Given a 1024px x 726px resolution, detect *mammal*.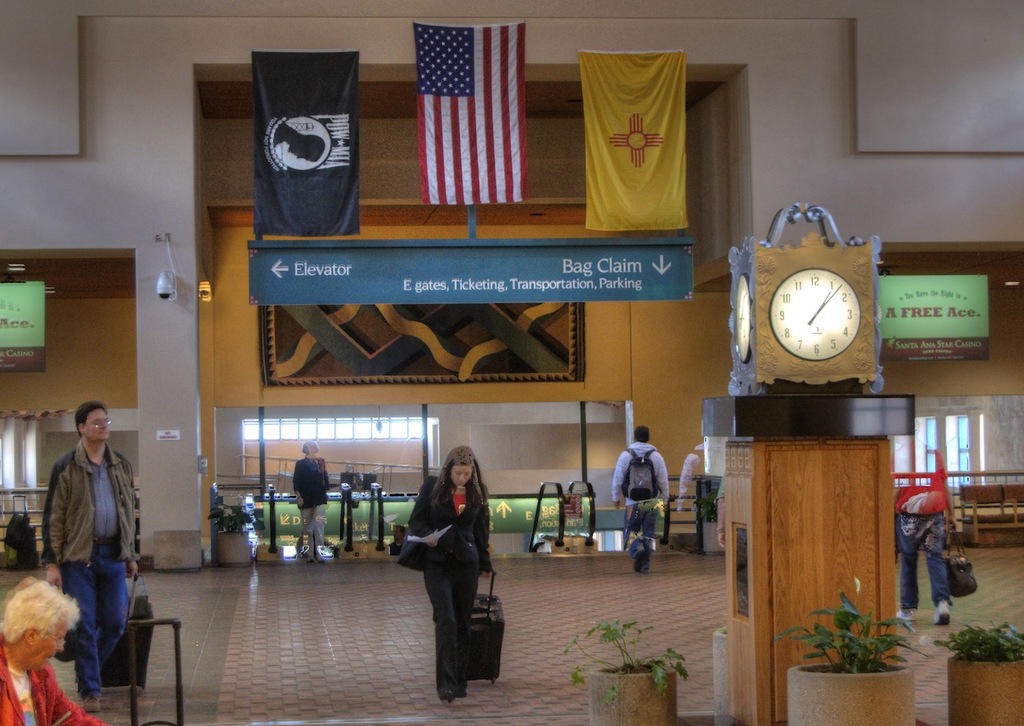
detection(615, 424, 671, 571).
